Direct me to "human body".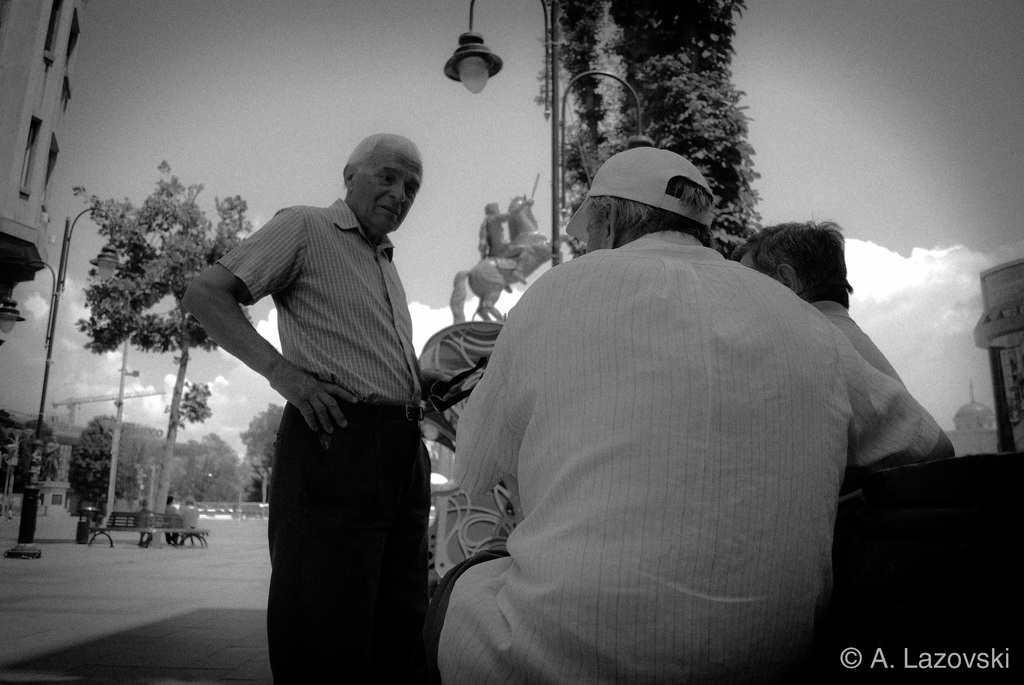
Direction: 210 124 451 678.
